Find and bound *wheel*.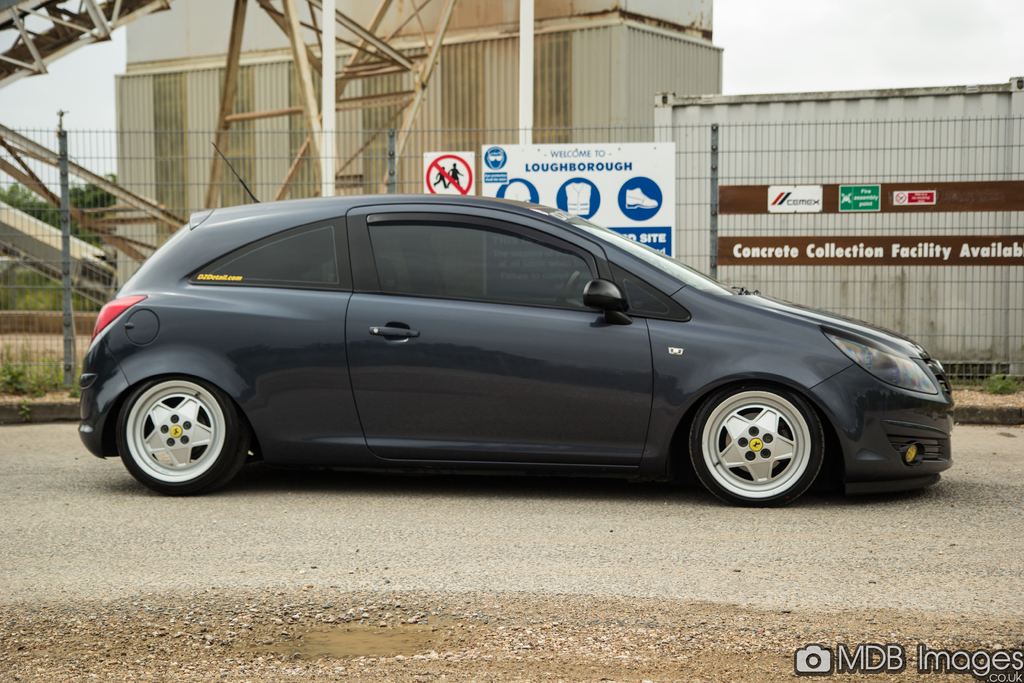
Bound: Rect(685, 378, 845, 498).
